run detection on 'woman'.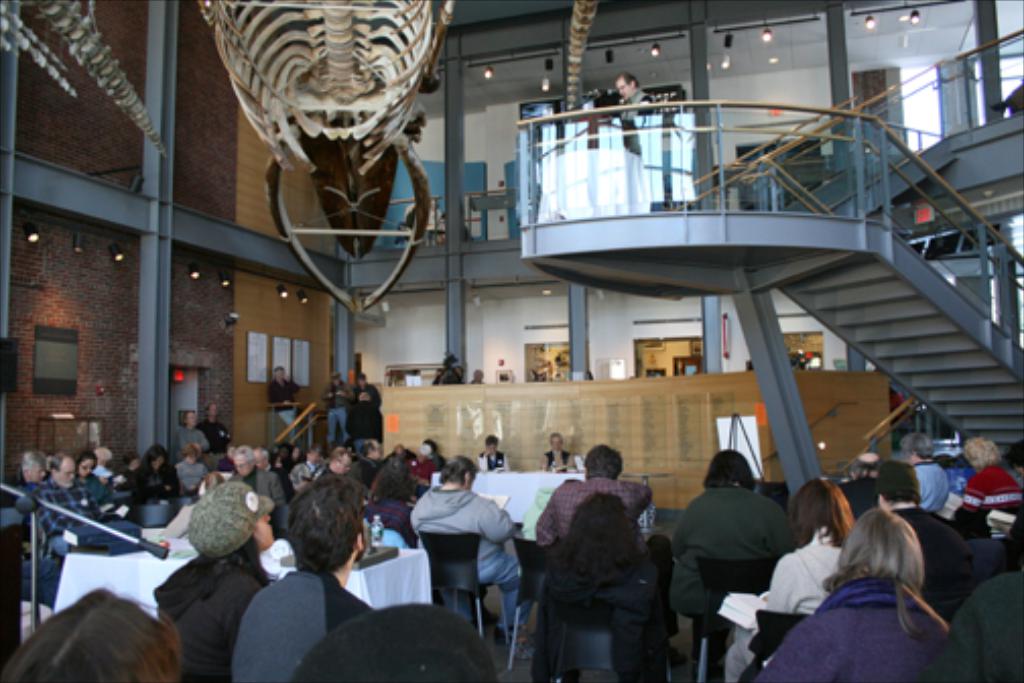
Result: BBox(124, 439, 179, 524).
